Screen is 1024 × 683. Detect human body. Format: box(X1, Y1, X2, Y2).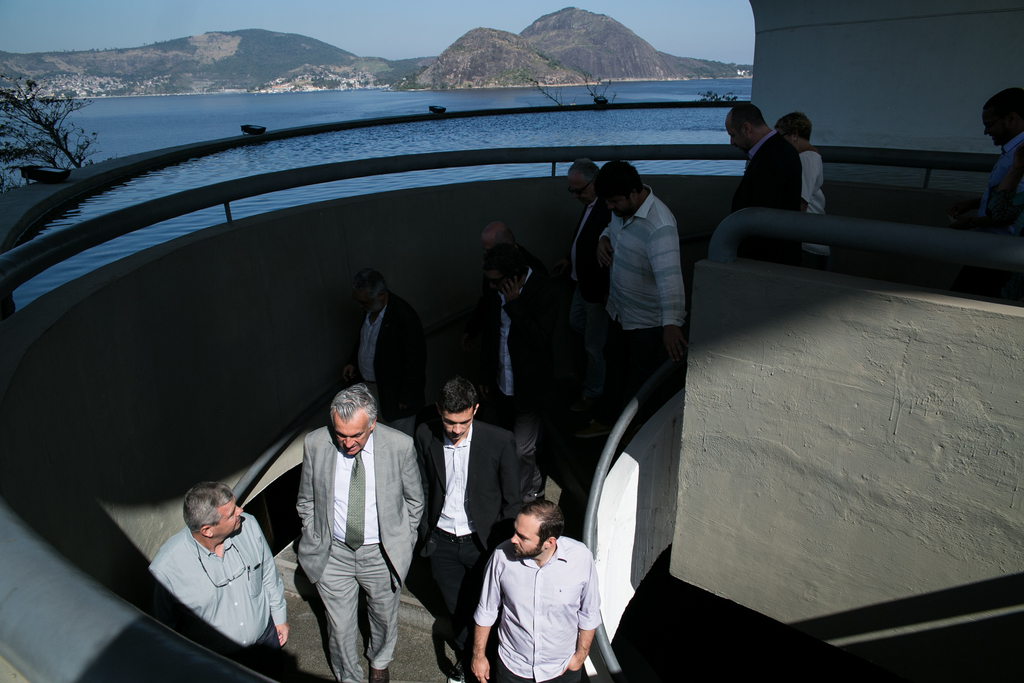
box(471, 245, 559, 506).
